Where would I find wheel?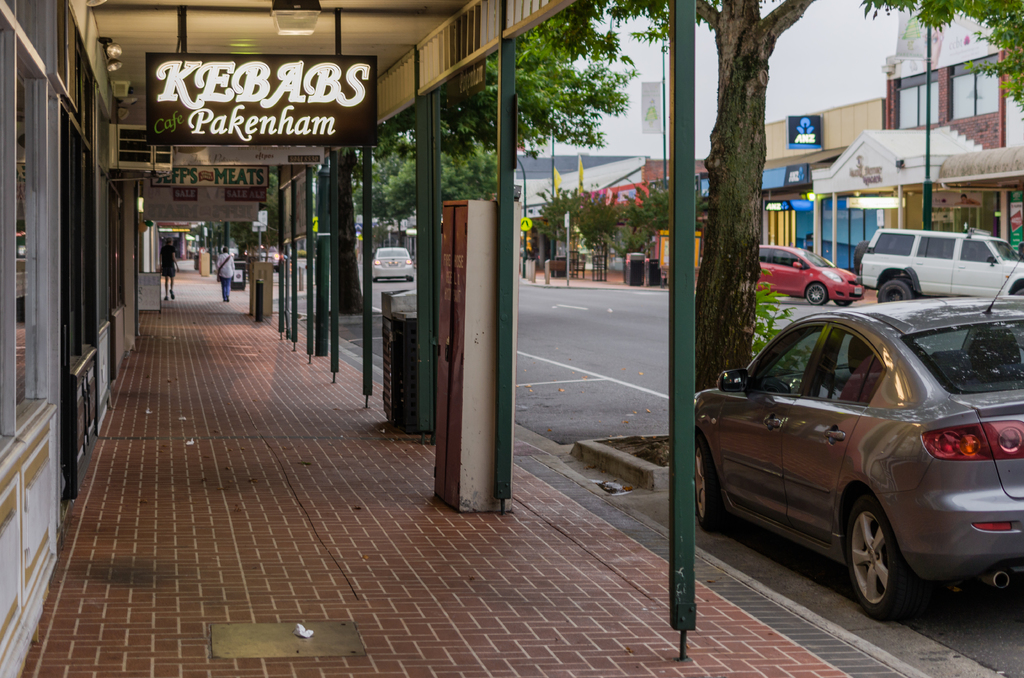
At <bbox>875, 276, 918, 302</bbox>.
